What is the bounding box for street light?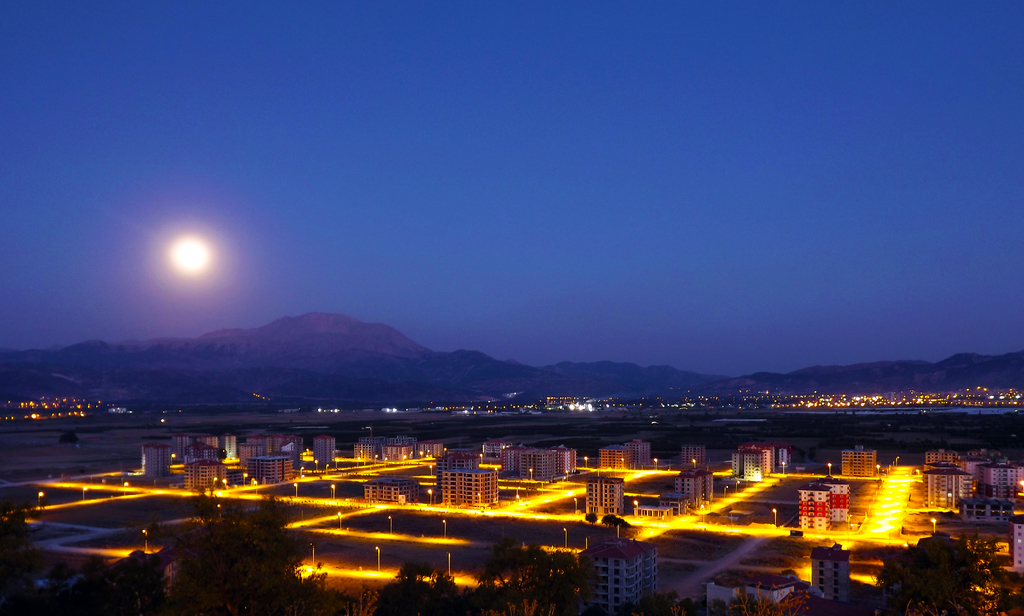
crop(333, 513, 343, 528).
